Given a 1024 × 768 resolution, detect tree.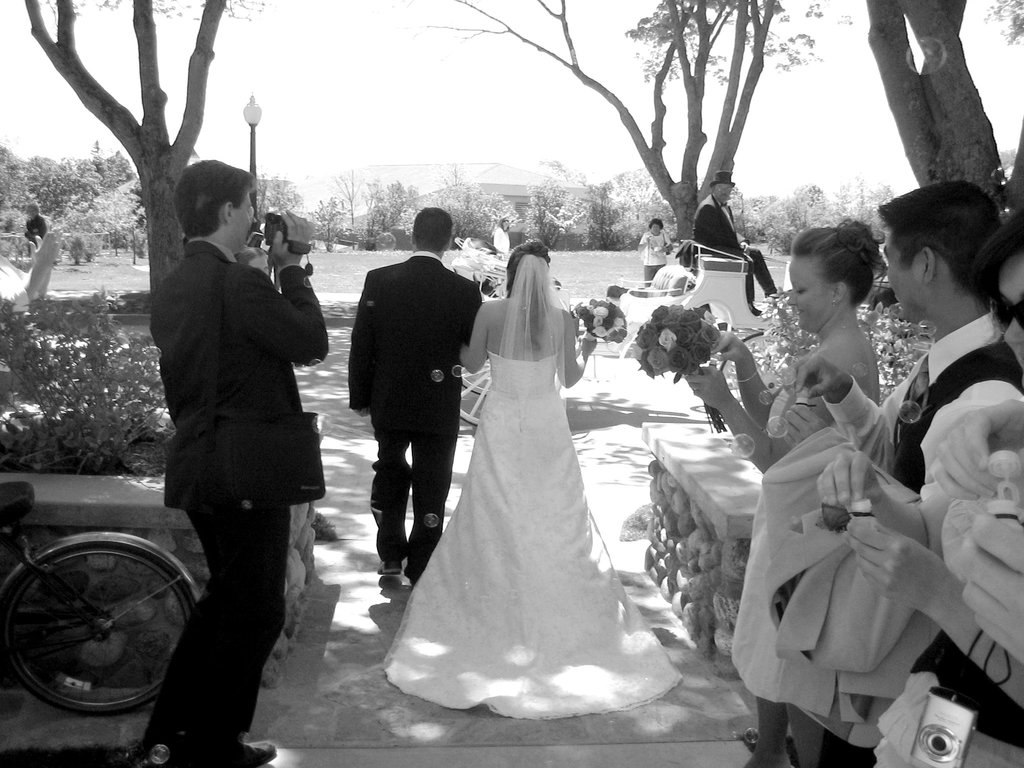
[x1=851, y1=179, x2=893, y2=242].
